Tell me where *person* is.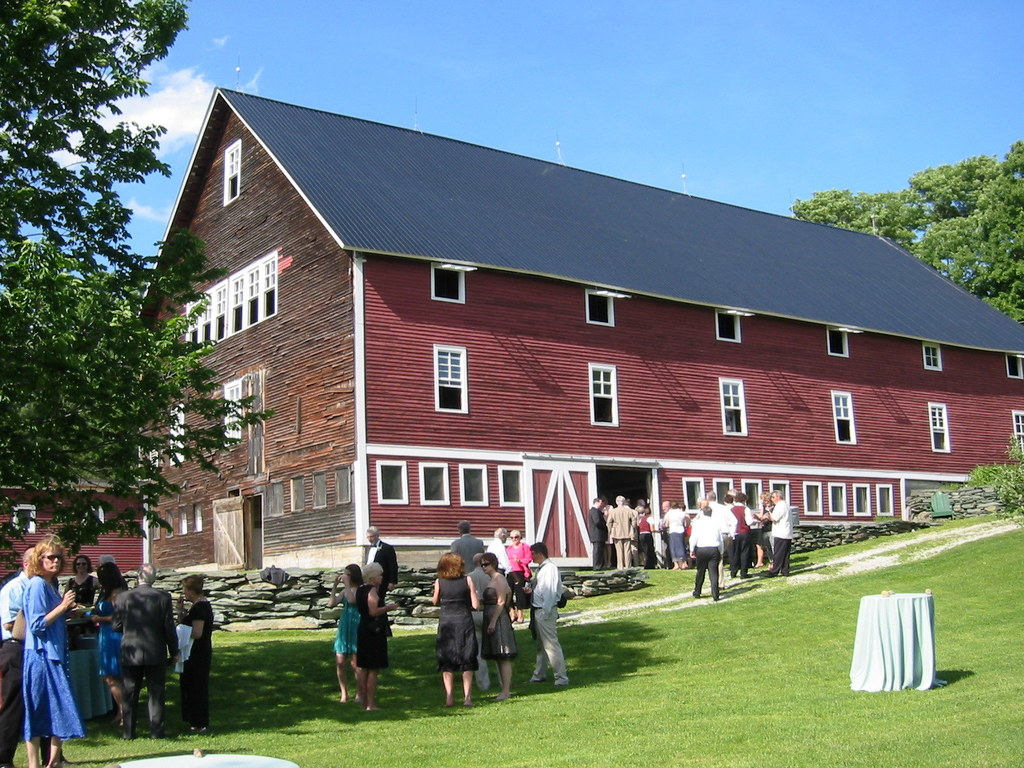
*person* is at (left=362, top=524, right=396, bottom=592).
